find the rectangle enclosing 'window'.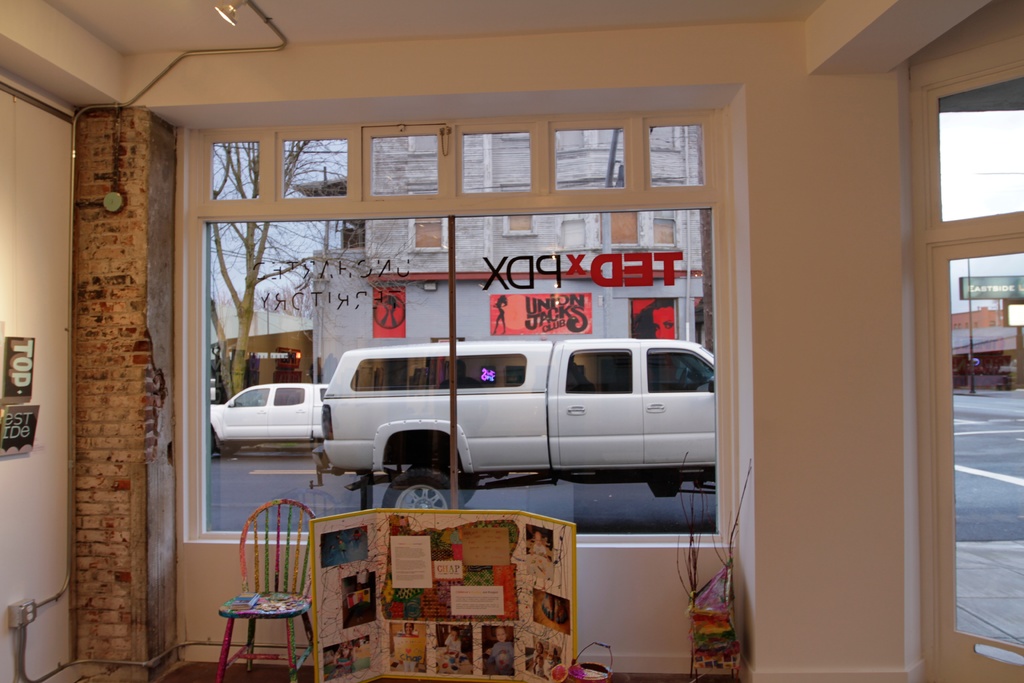
bbox(650, 124, 701, 183).
